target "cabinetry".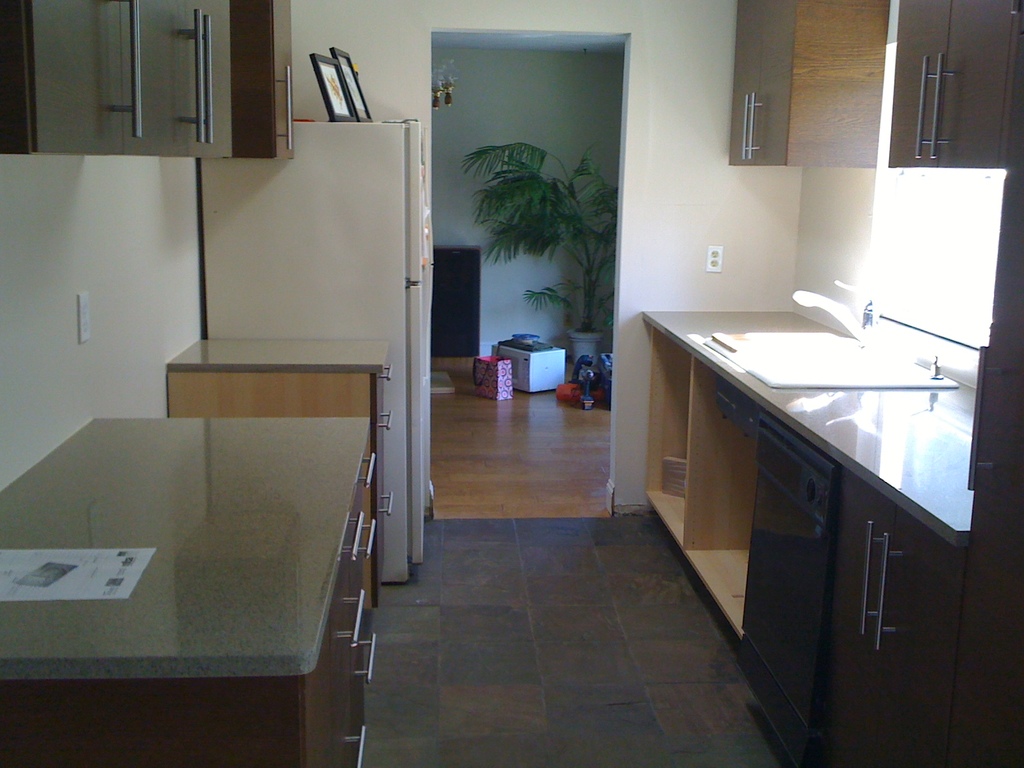
Target region: select_region(8, 0, 136, 159).
